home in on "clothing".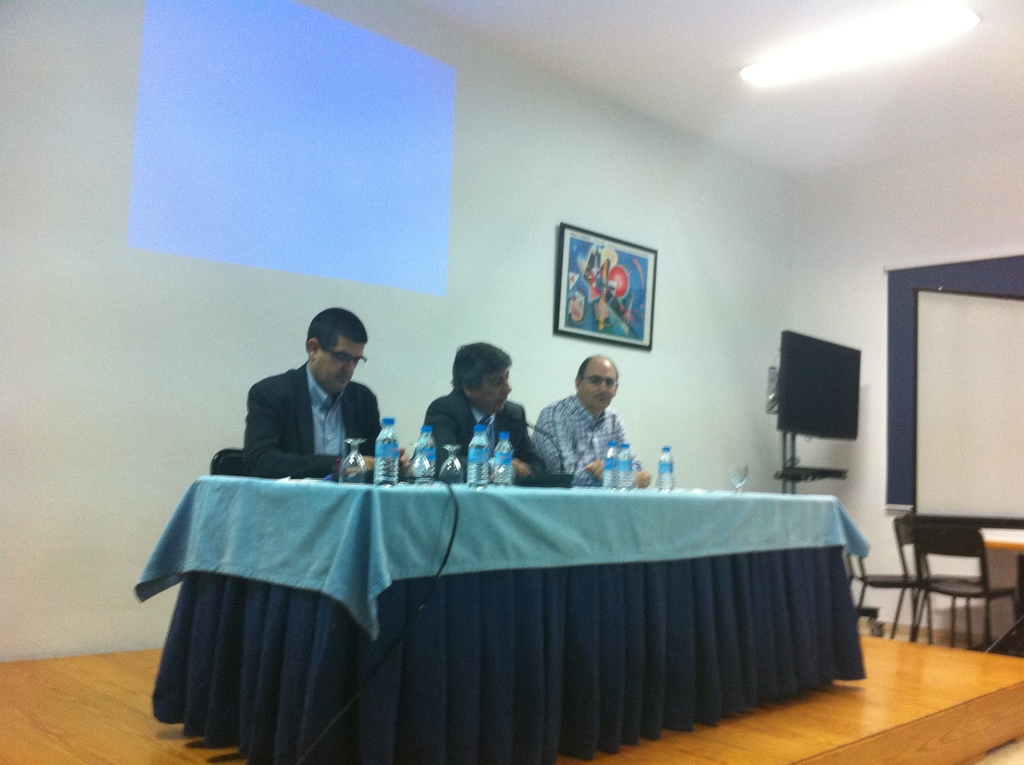
Homed in at bbox=[244, 352, 390, 483].
